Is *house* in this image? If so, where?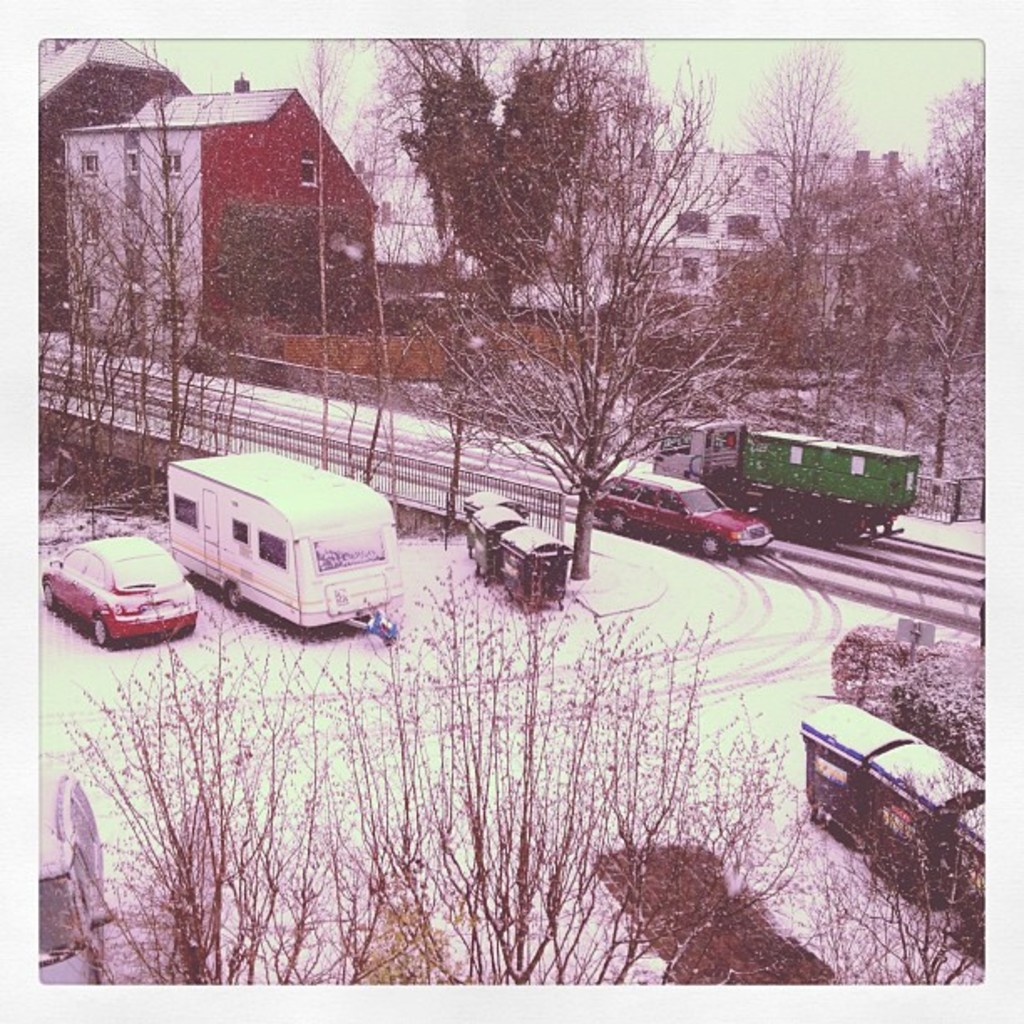
Yes, at (left=351, top=69, right=487, bottom=259).
